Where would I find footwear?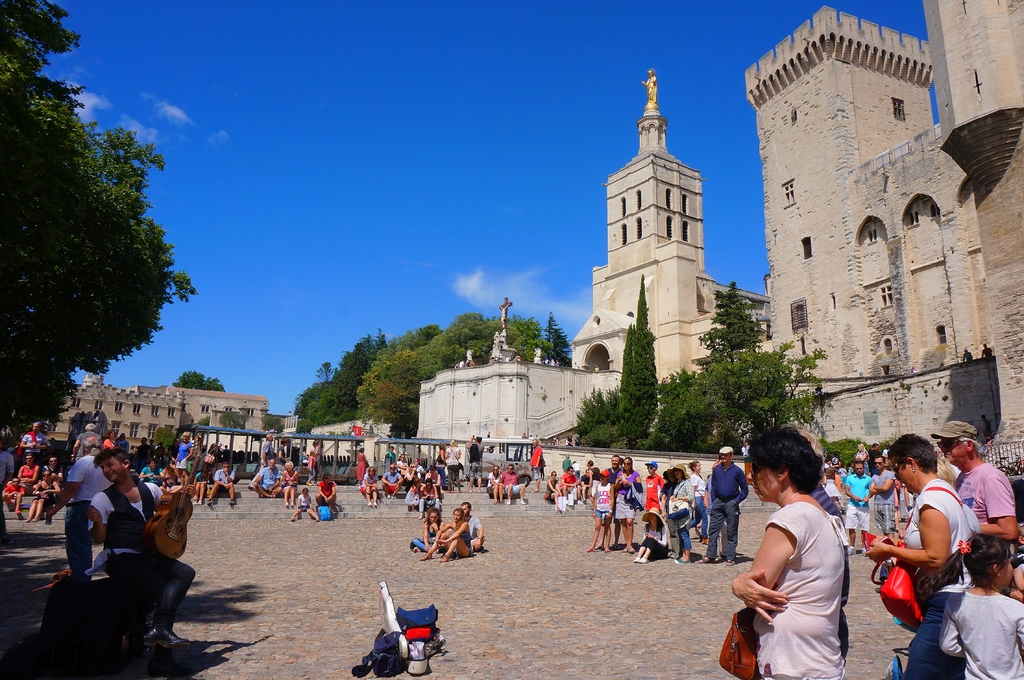
At <bbox>372, 501, 376, 507</bbox>.
